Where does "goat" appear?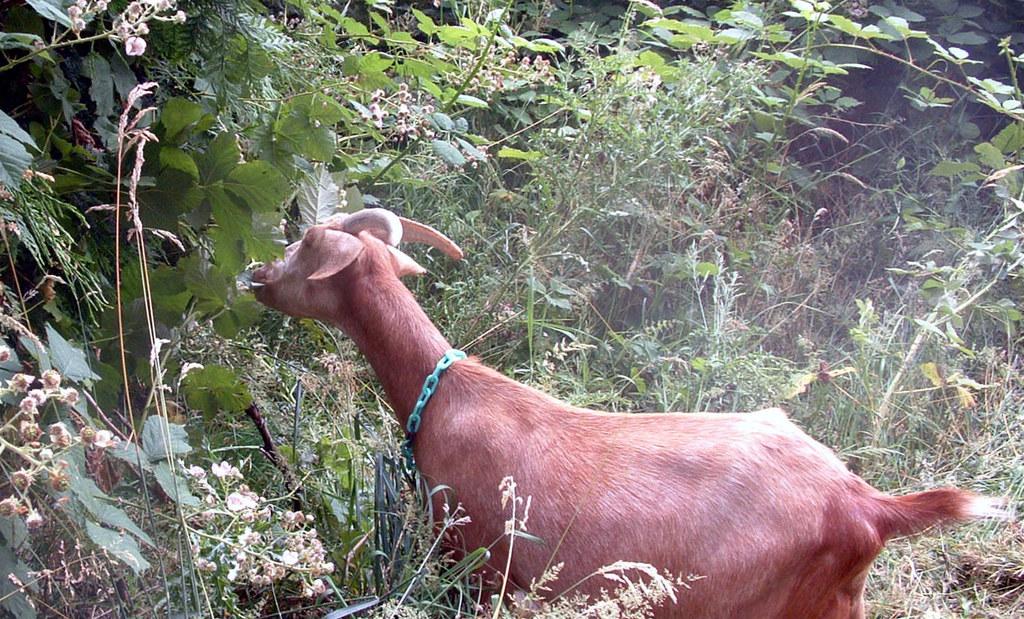
Appears at bbox=[257, 203, 1005, 618].
